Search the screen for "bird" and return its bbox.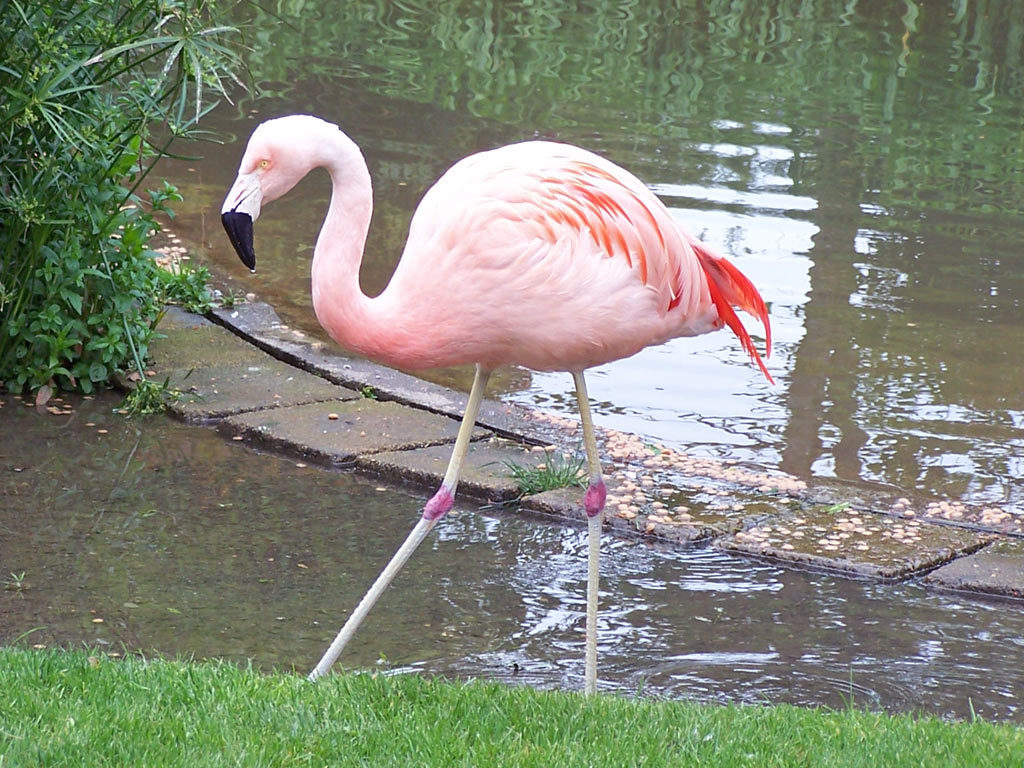
Found: box(221, 111, 771, 684).
